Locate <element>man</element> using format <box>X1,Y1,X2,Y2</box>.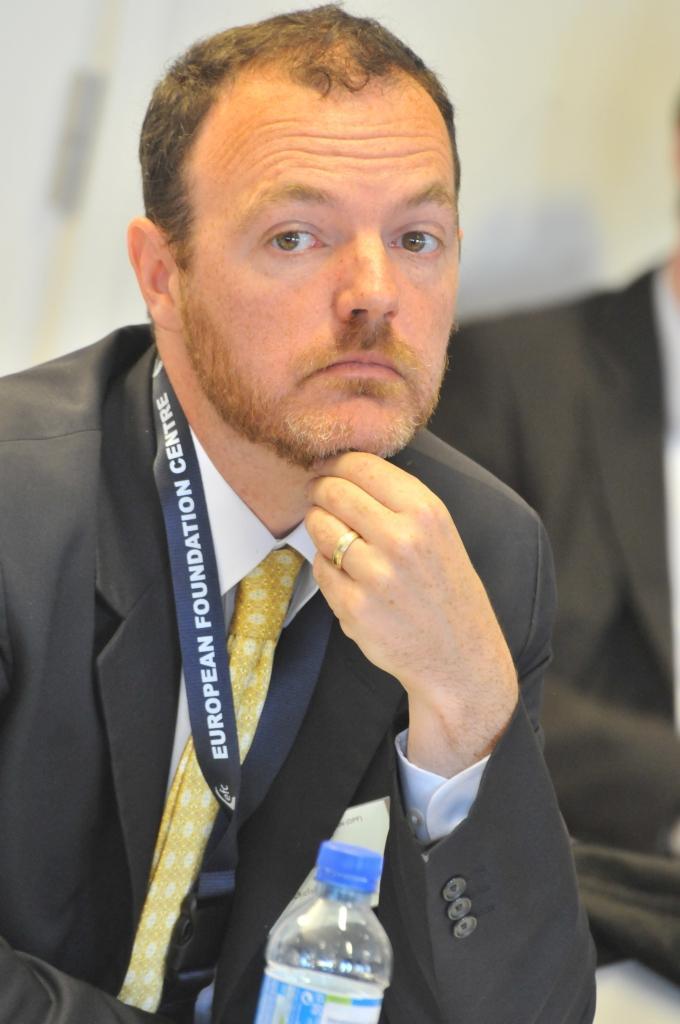
<box>421,94,679,988</box>.
